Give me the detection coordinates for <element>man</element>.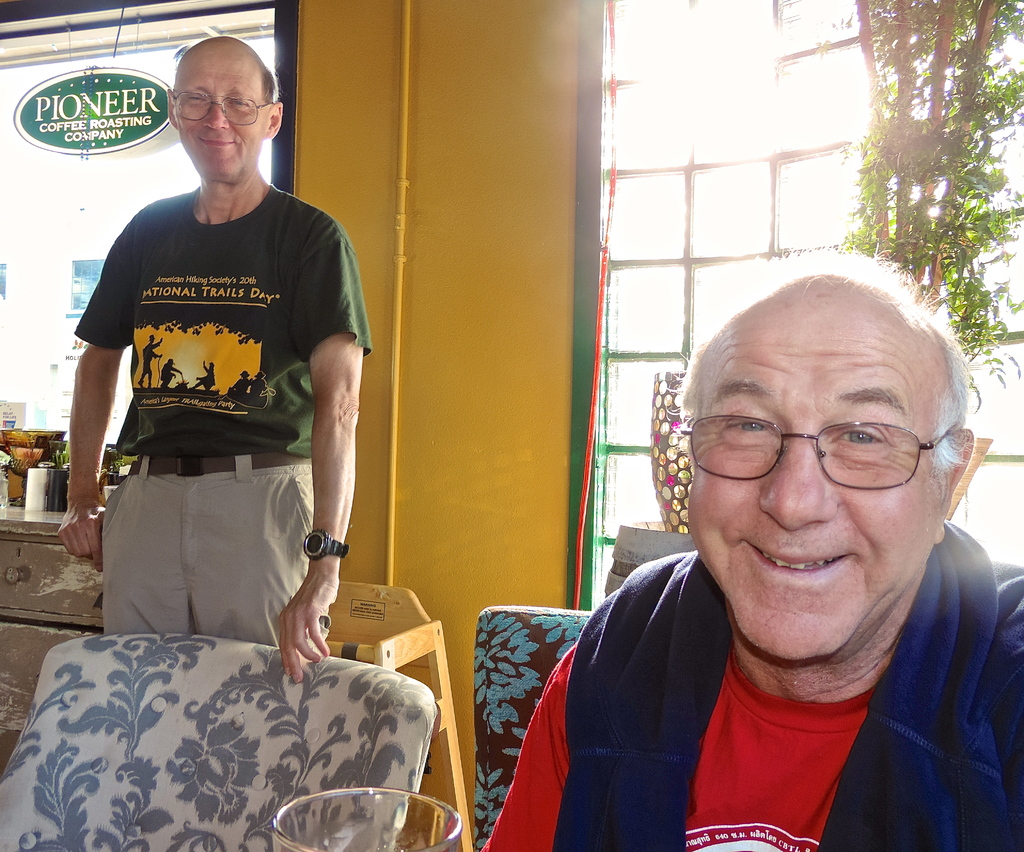
x1=56 y1=37 x2=372 y2=680.
